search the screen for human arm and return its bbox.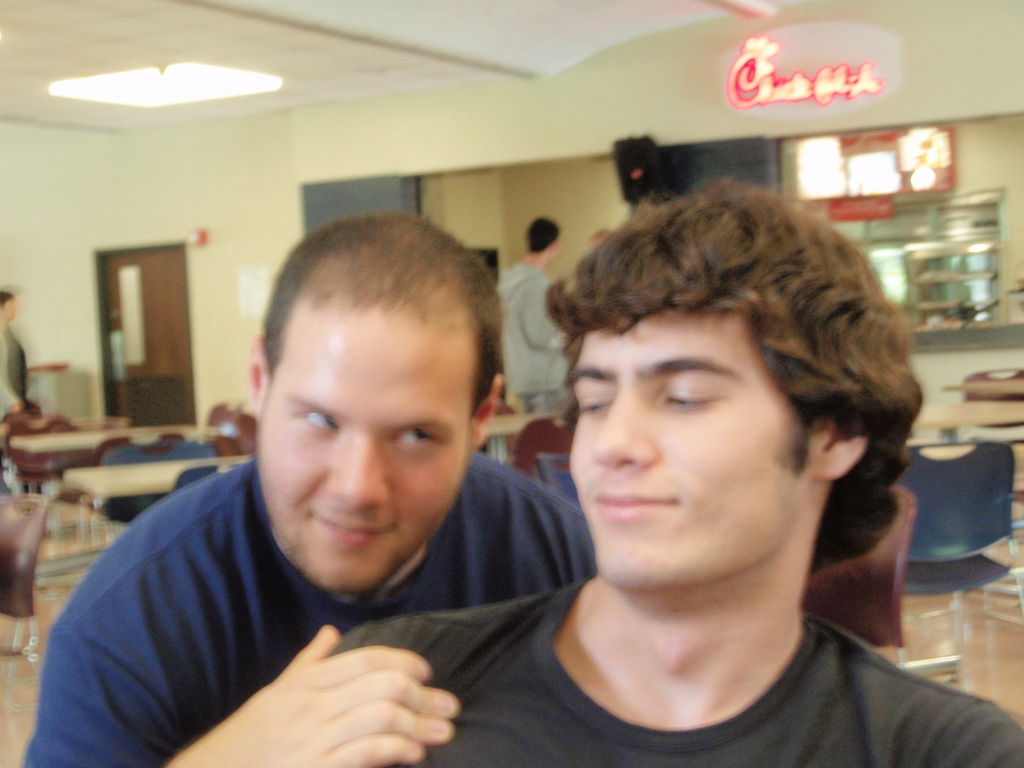
Found: BBox(524, 269, 567, 348).
